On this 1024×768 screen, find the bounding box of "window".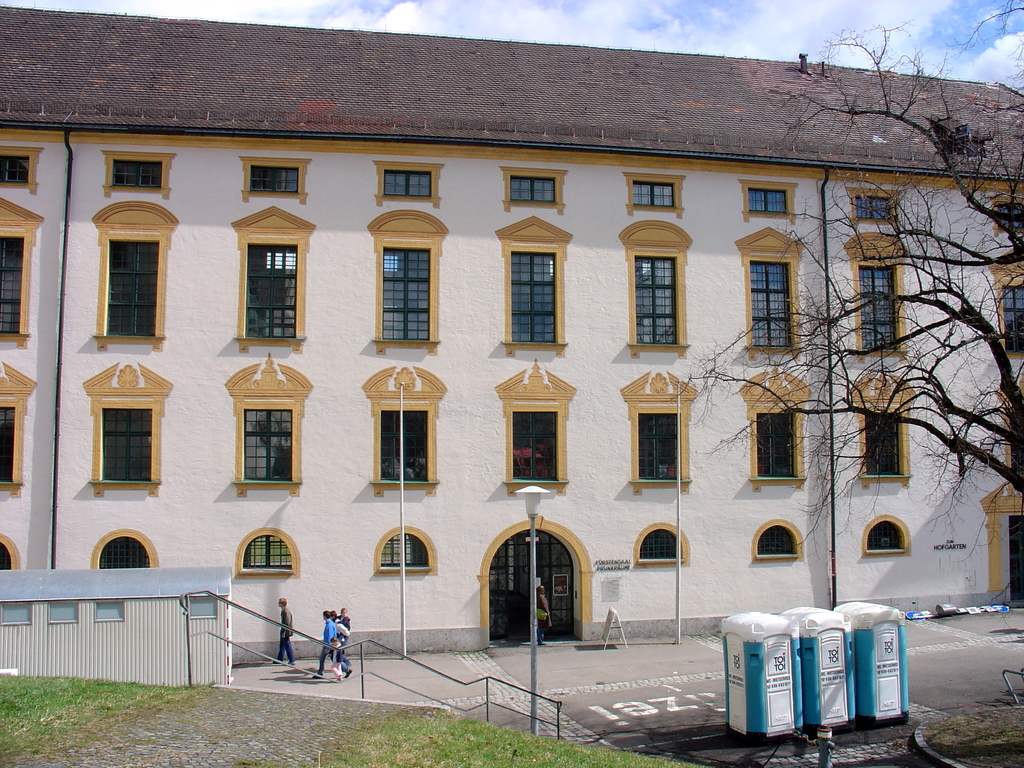
Bounding box: box=[854, 192, 893, 219].
